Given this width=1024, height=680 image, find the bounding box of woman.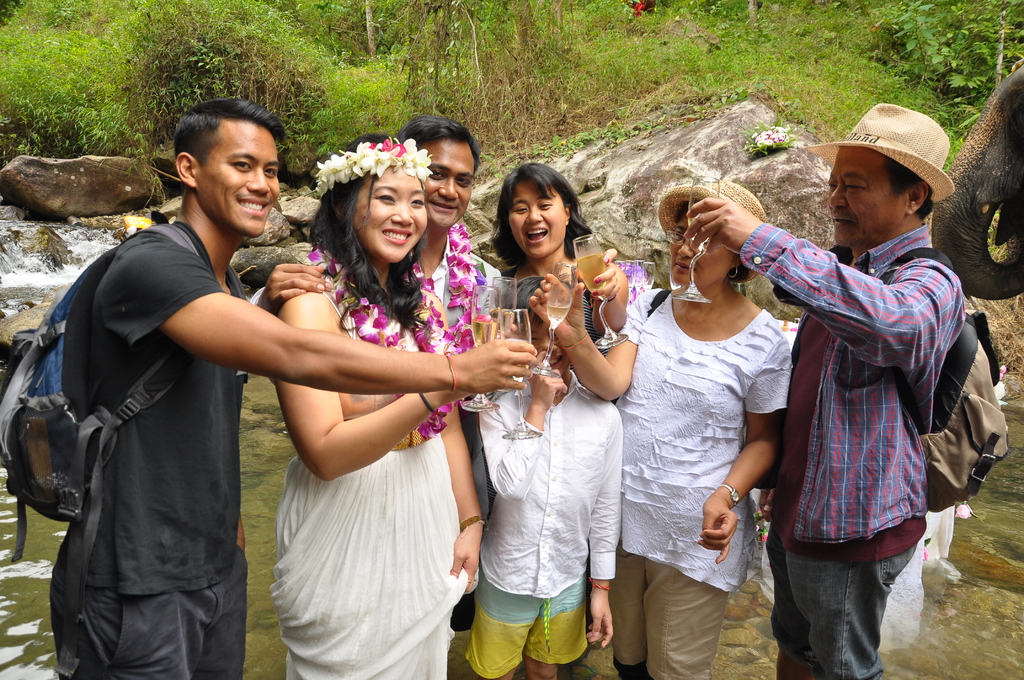
region(232, 135, 499, 679).
